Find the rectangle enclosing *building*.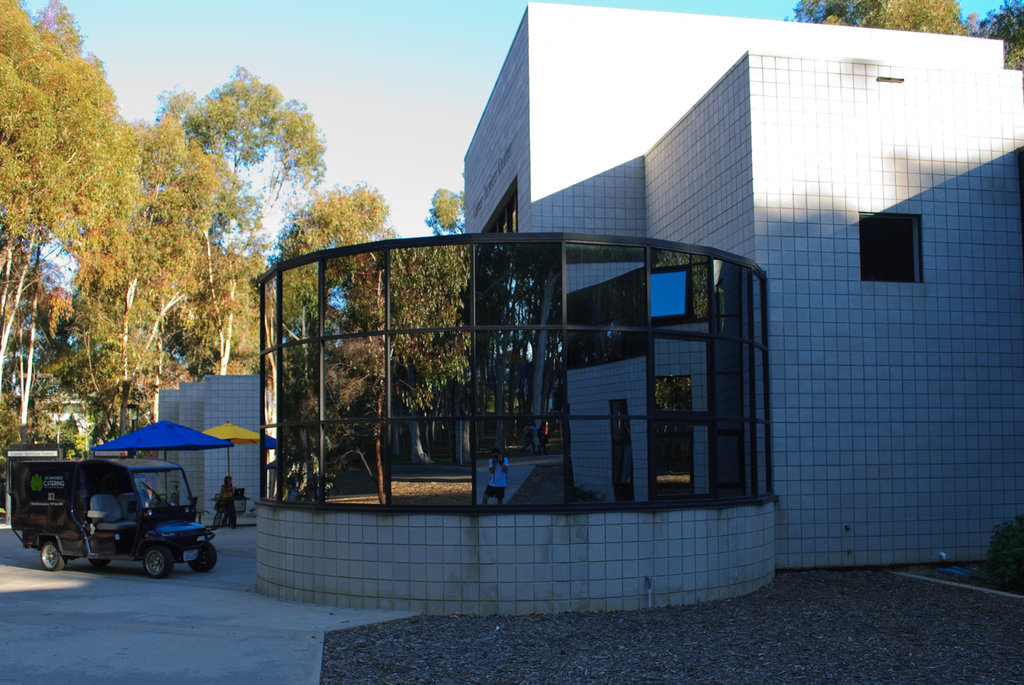
crop(464, 1, 1023, 571).
